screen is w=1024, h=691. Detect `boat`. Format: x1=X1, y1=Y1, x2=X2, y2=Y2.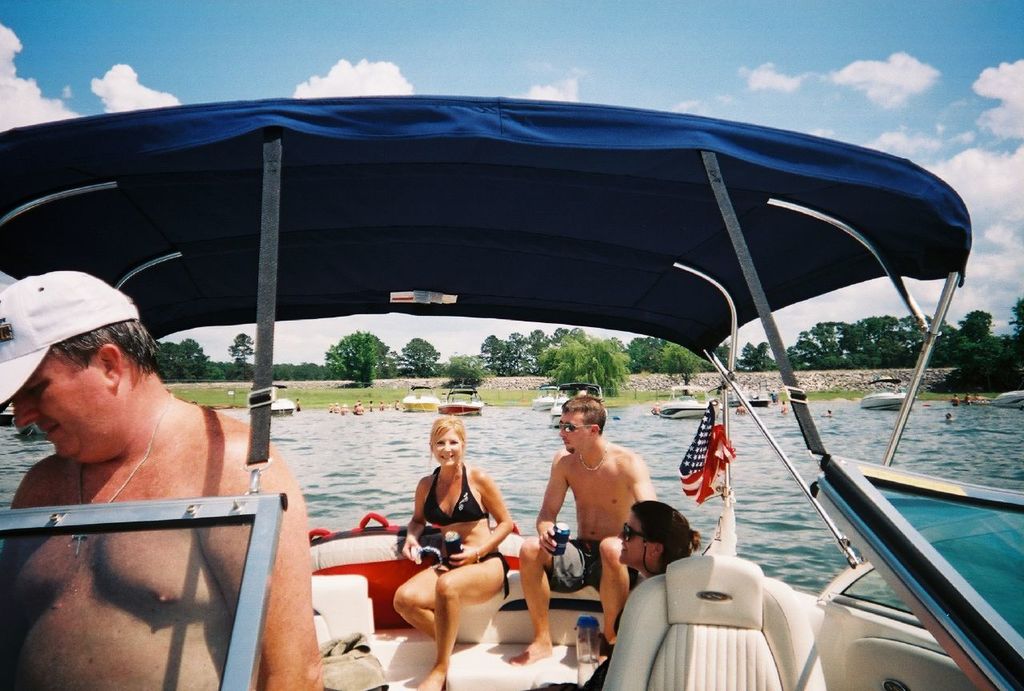
x1=655, y1=378, x2=732, y2=420.
